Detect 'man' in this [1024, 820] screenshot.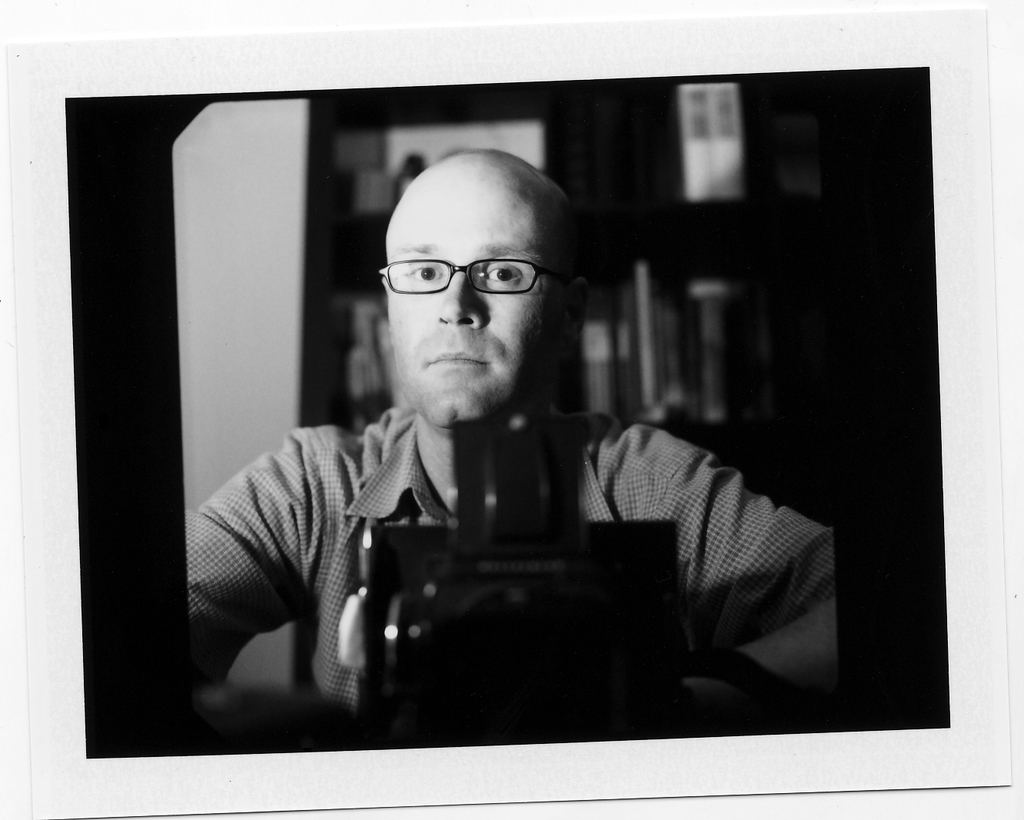
Detection: (x1=191, y1=150, x2=844, y2=714).
